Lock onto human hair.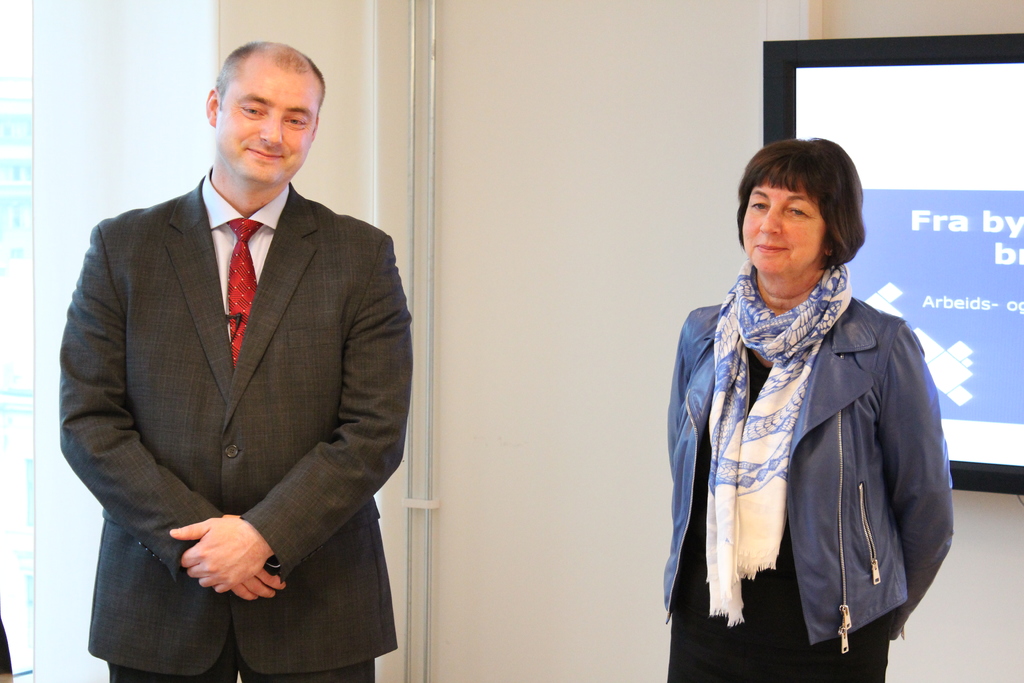
Locked: x1=209, y1=38, x2=328, y2=110.
